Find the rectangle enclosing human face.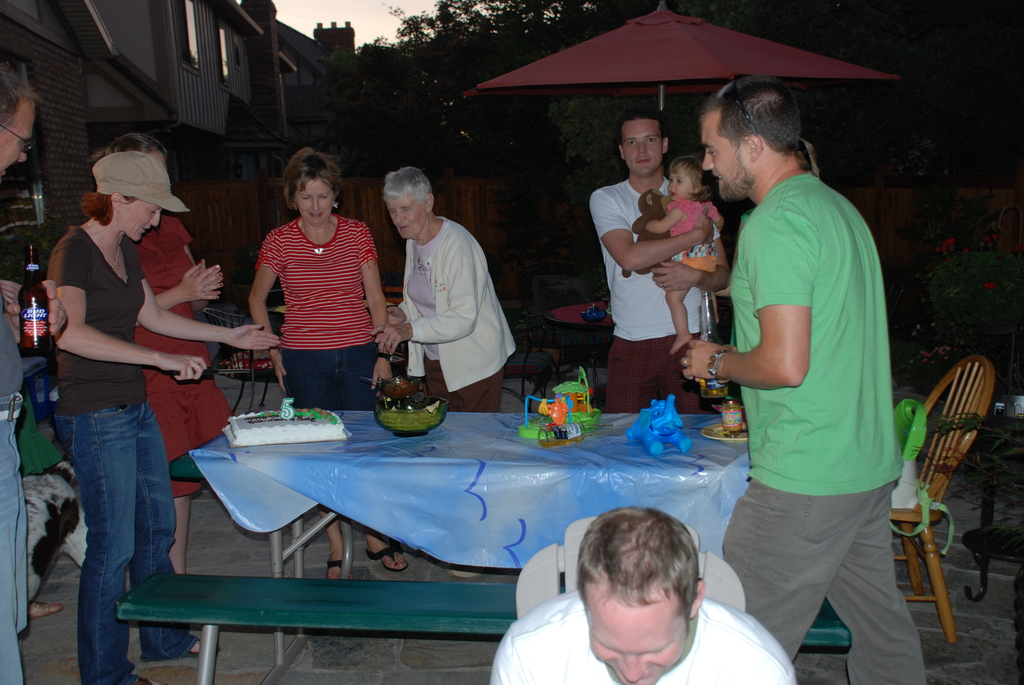
left=389, top=201, right=428, bottom=233.
